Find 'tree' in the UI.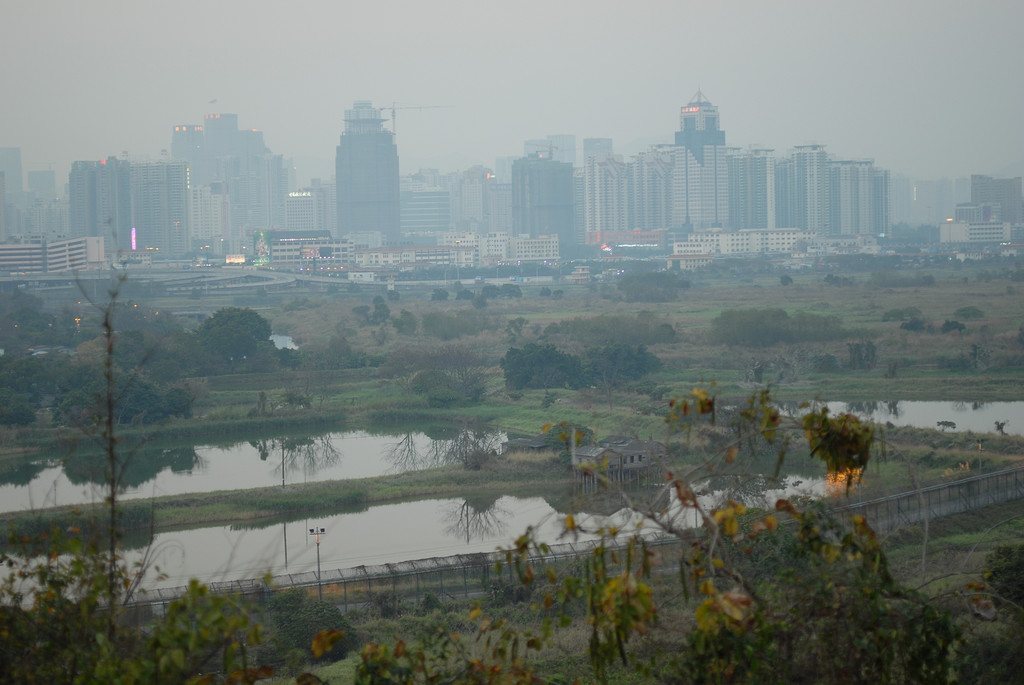
UI element at x1=479, y1=285, x2=502, y2=295.
